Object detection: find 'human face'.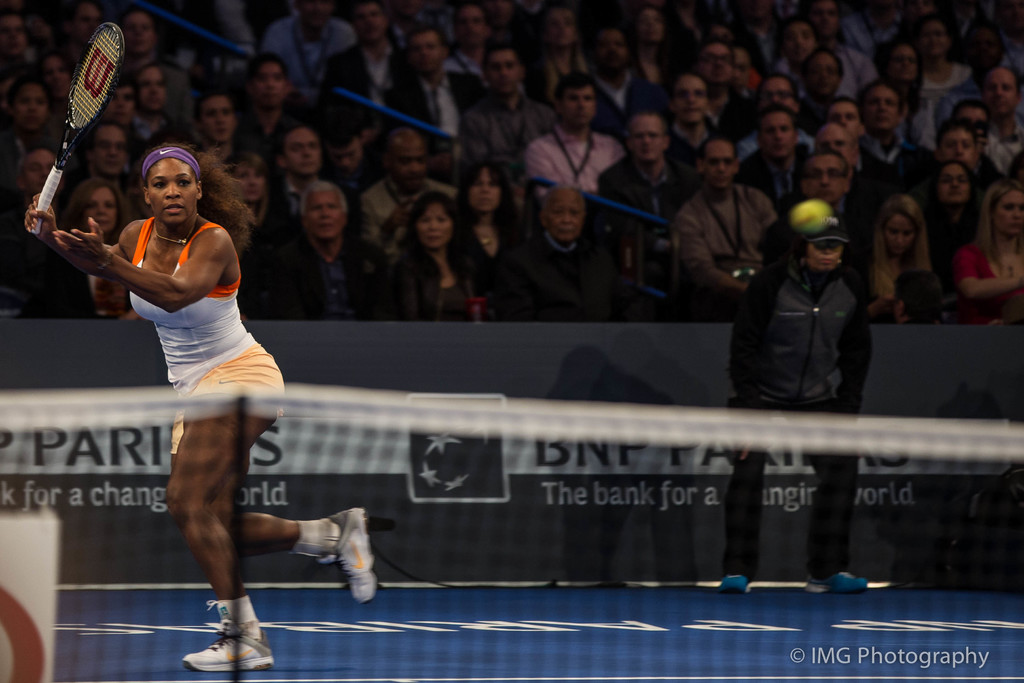
(546,6,572,51).
